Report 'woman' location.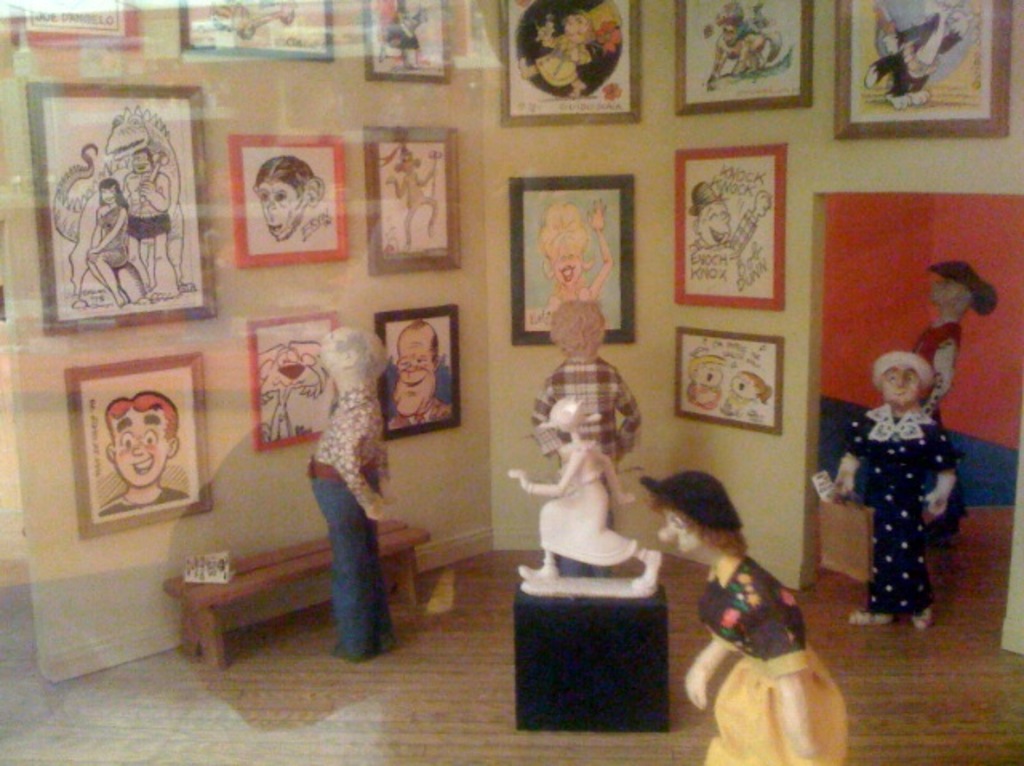
Report: detection(536, 197, 618, 315).
